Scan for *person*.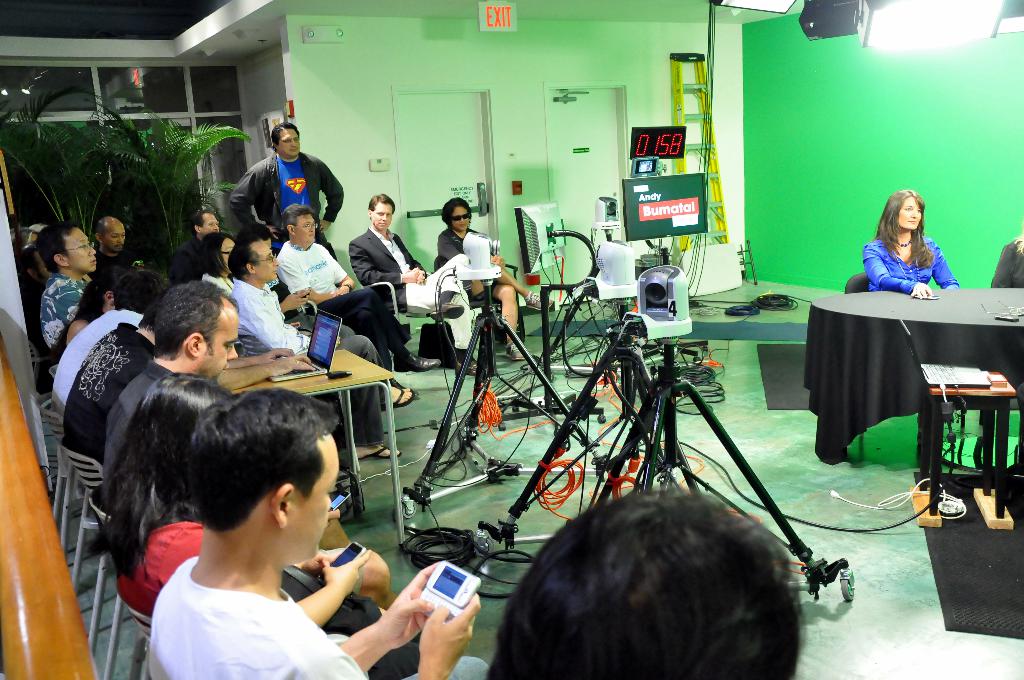
Scan result: (430, 204, 545, 368).
